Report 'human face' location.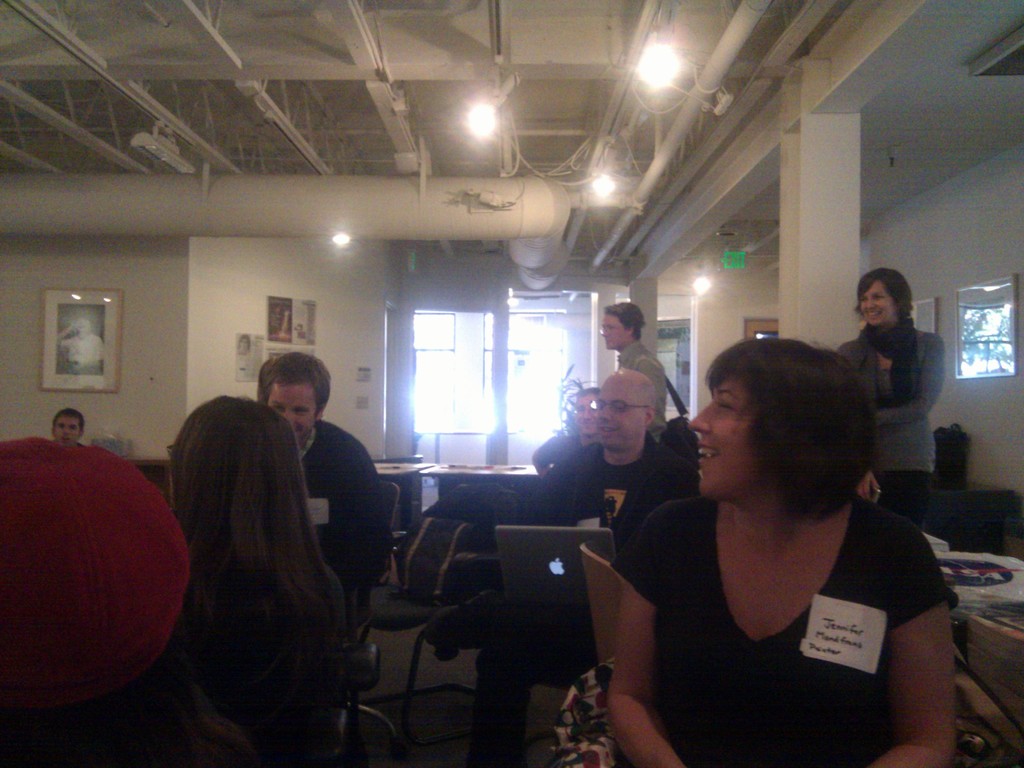
Report: crop(858, 278, 893, 325).
